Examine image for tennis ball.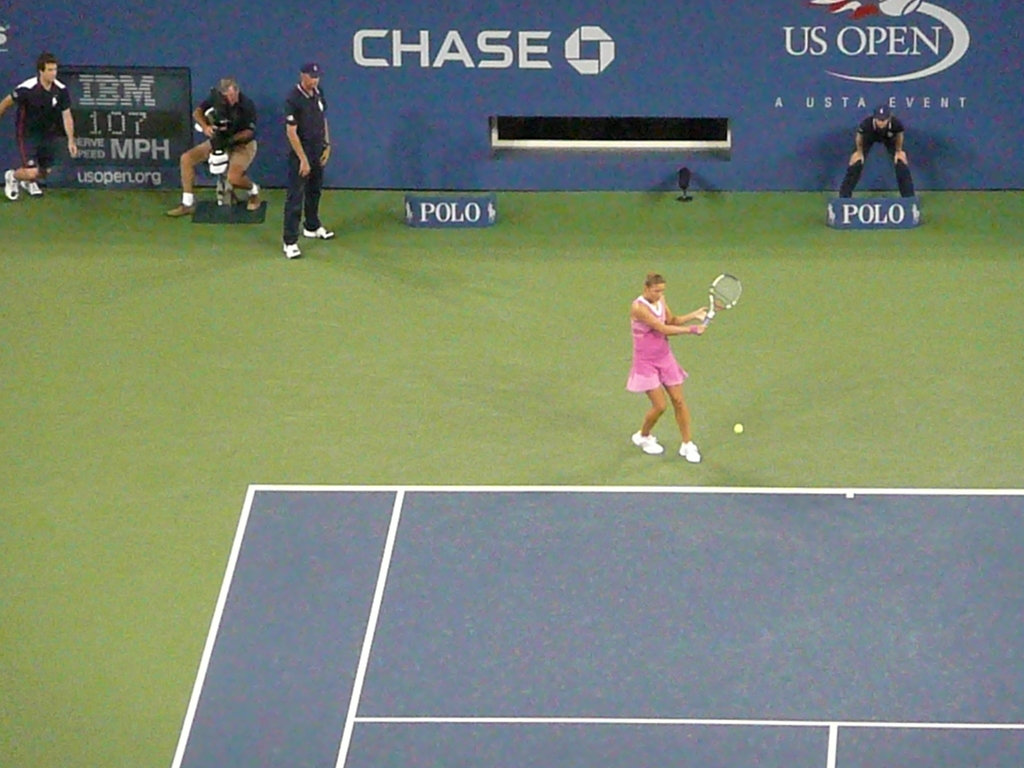
Examination result: Rect(732, 422, 748, 438).
